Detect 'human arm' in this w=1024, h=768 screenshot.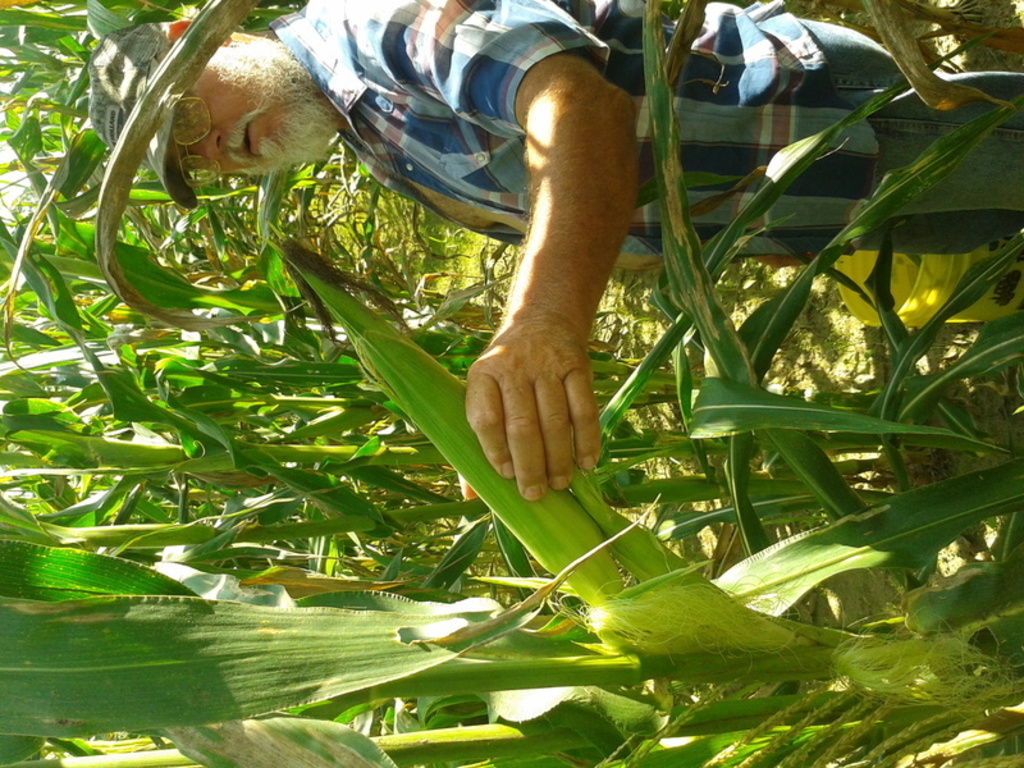
Detection: x1=384 y1=47 x2=667 y2=515.
